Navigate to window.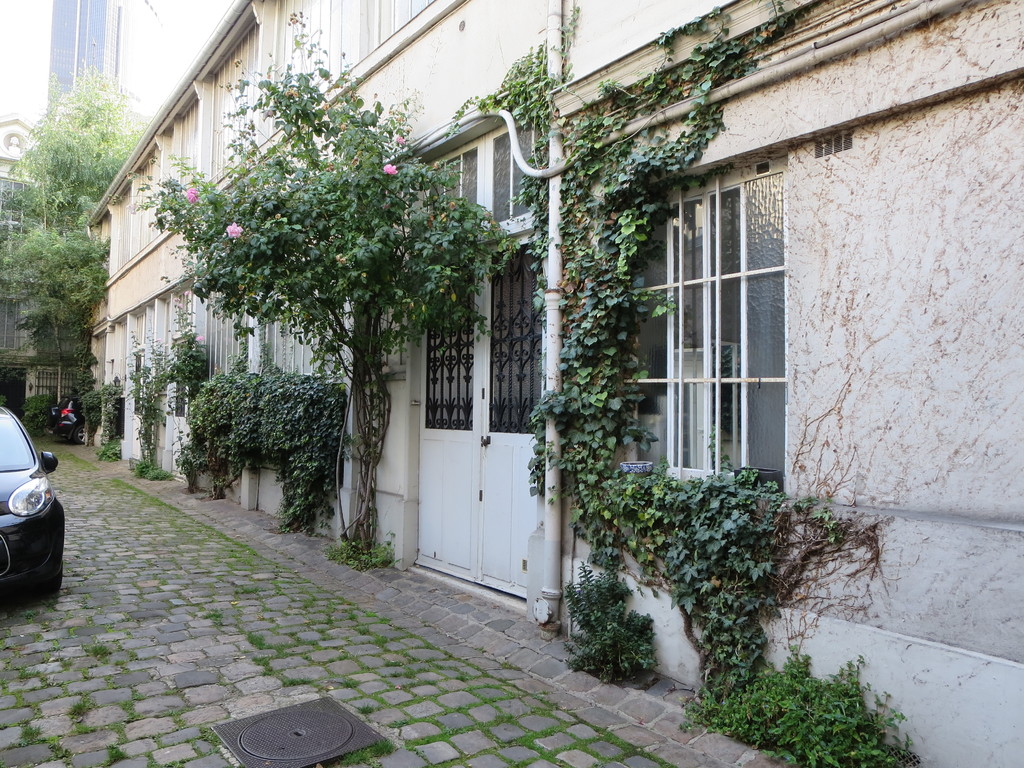
Navigation target: (163, 284, 194, 421).
